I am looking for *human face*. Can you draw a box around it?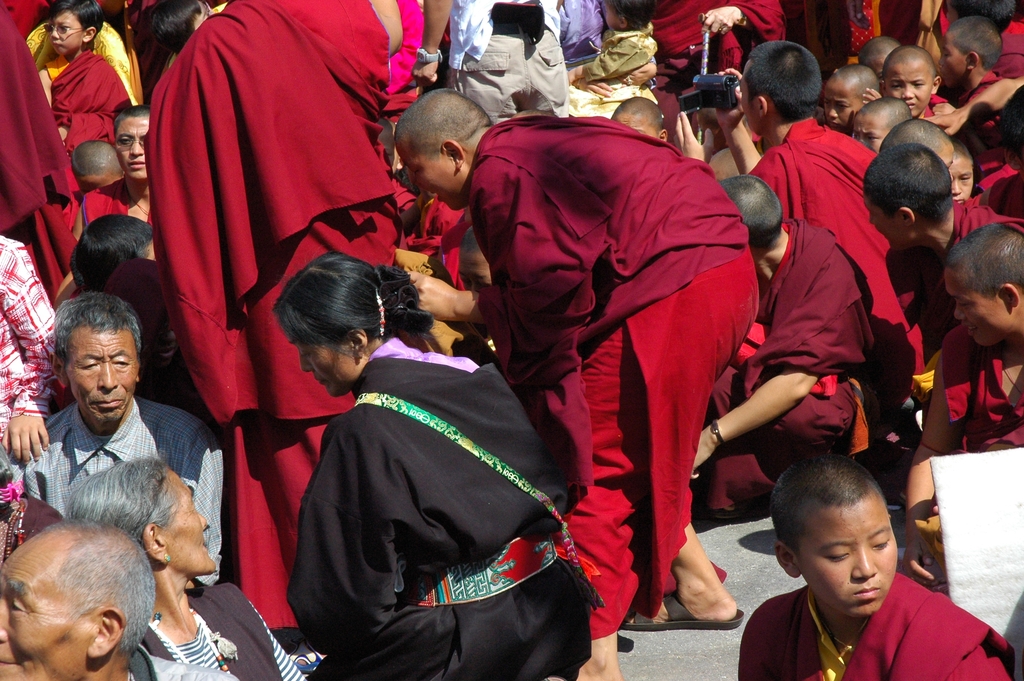
Sure, the bounding box is pyautogui.locateOnScreen(803, 495, 900, 612).
